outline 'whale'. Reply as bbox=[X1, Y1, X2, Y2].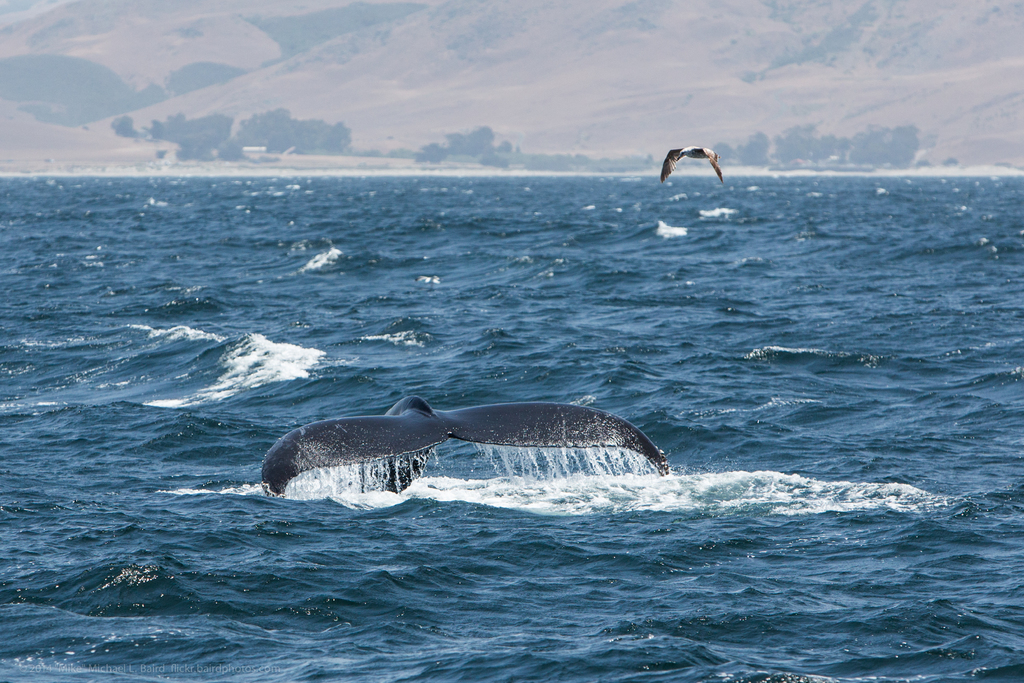
bbox=[258, 393, 682, 505].
